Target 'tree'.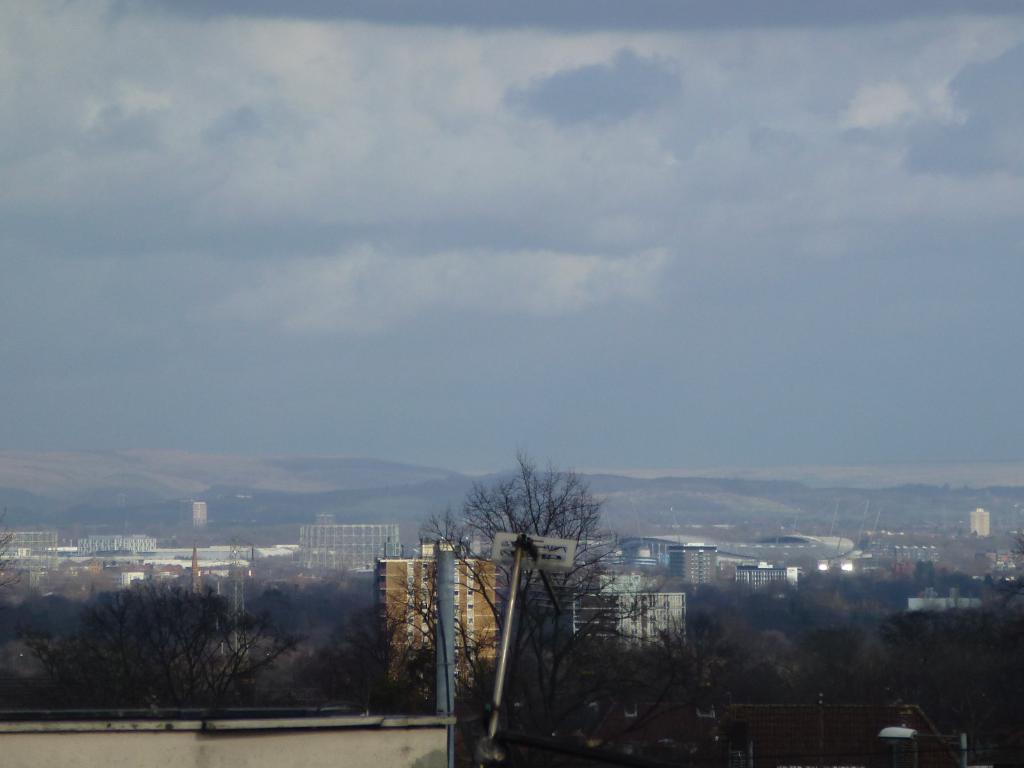
Target region: bbox=(10, 572, 306, 720).
